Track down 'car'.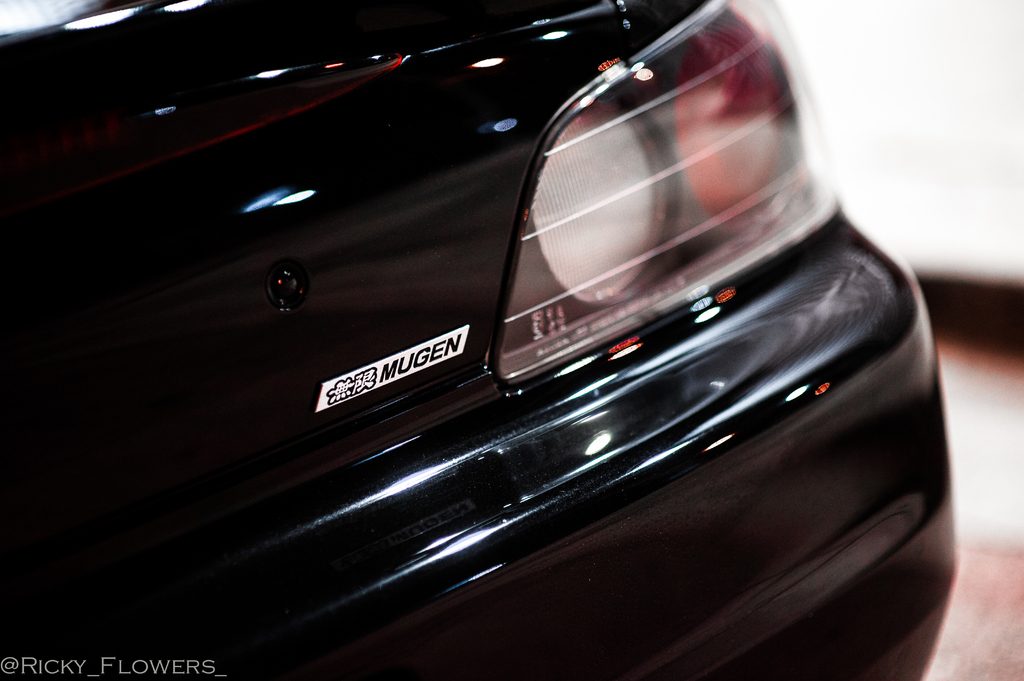
Tracked to (left=0, top=0, right=946, bottom=680).
